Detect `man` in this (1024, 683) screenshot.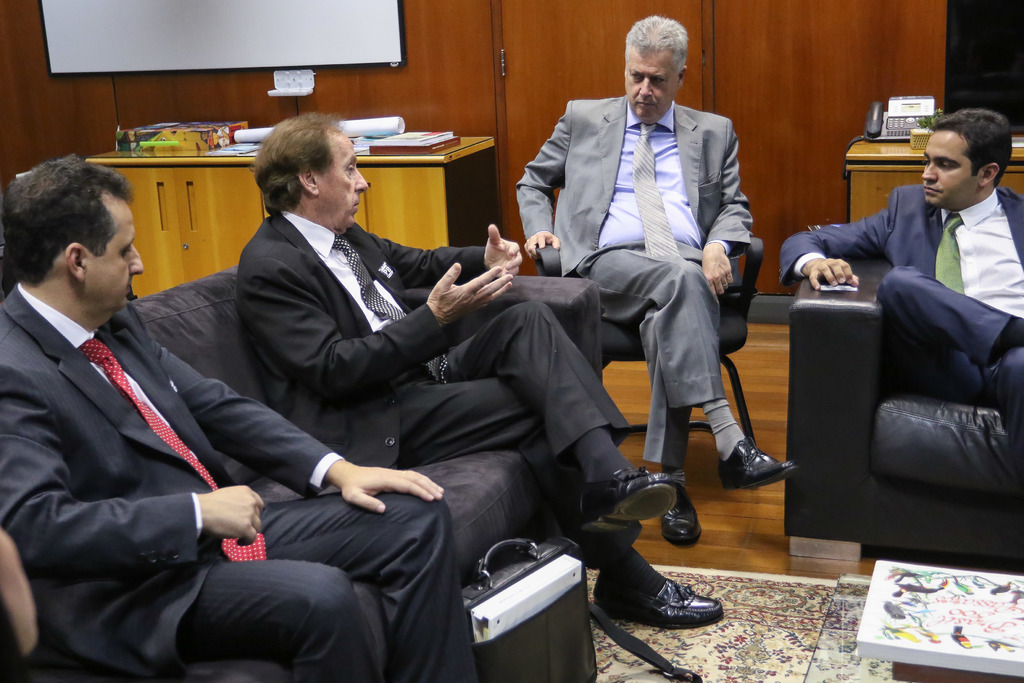
Detection: box=[533, 0, 765, 543].
